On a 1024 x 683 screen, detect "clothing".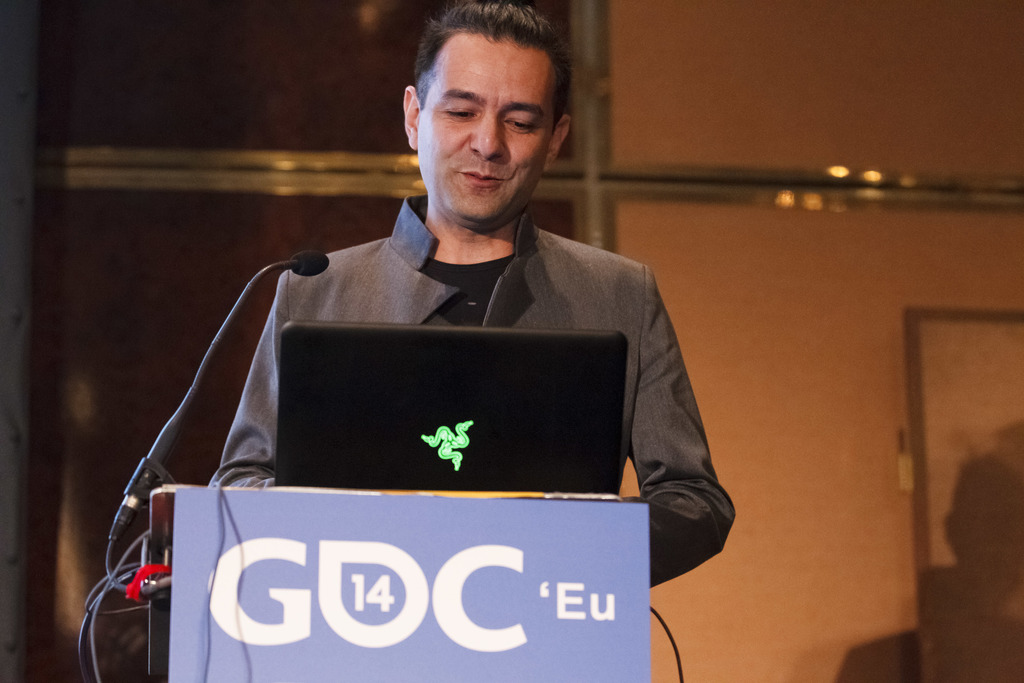
<box>213,210,725,529</box>.
